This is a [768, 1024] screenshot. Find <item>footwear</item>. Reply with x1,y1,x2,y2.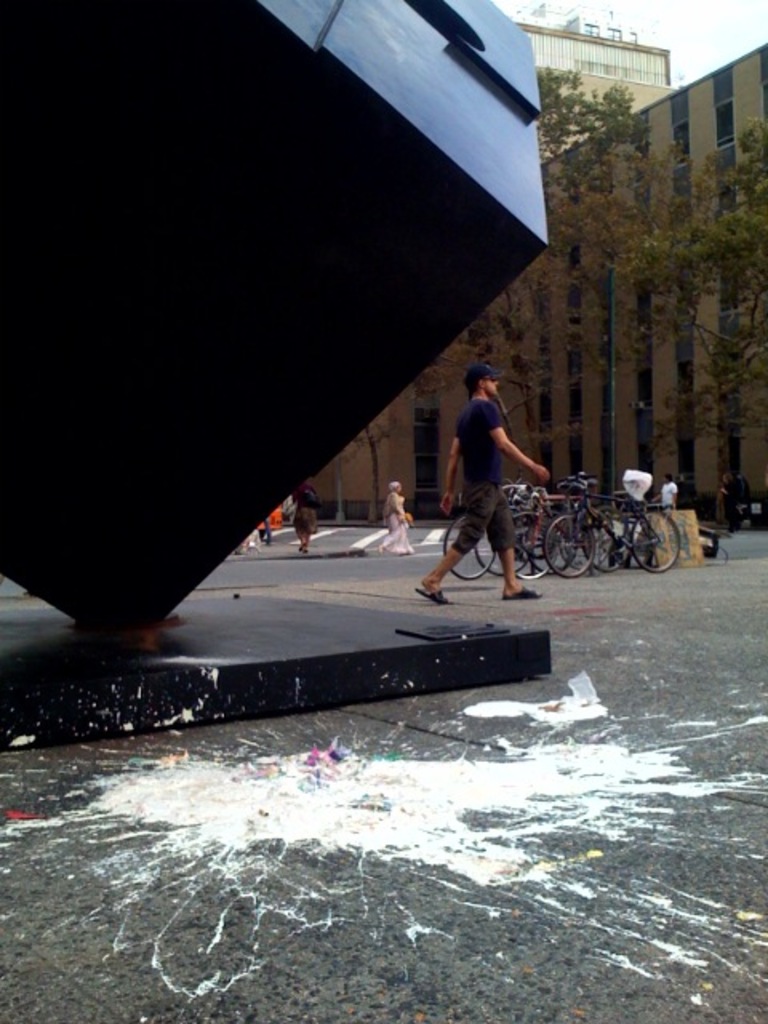
504,584,547,602.
